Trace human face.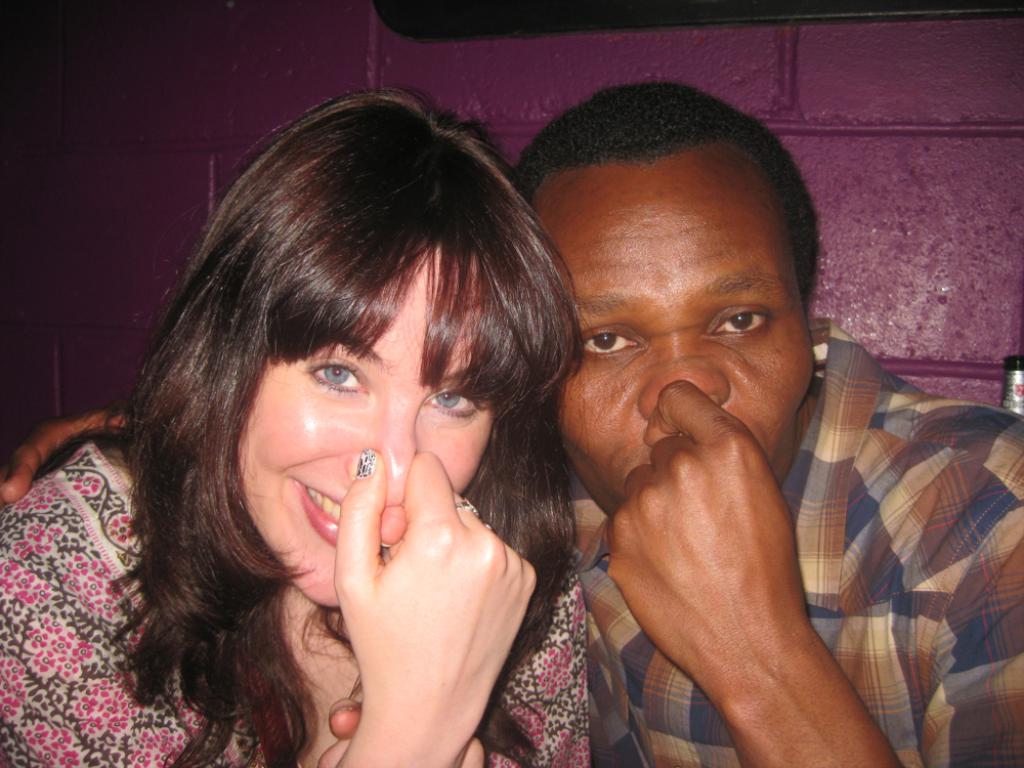
Traced to <box>553,162,814,513</box>.
